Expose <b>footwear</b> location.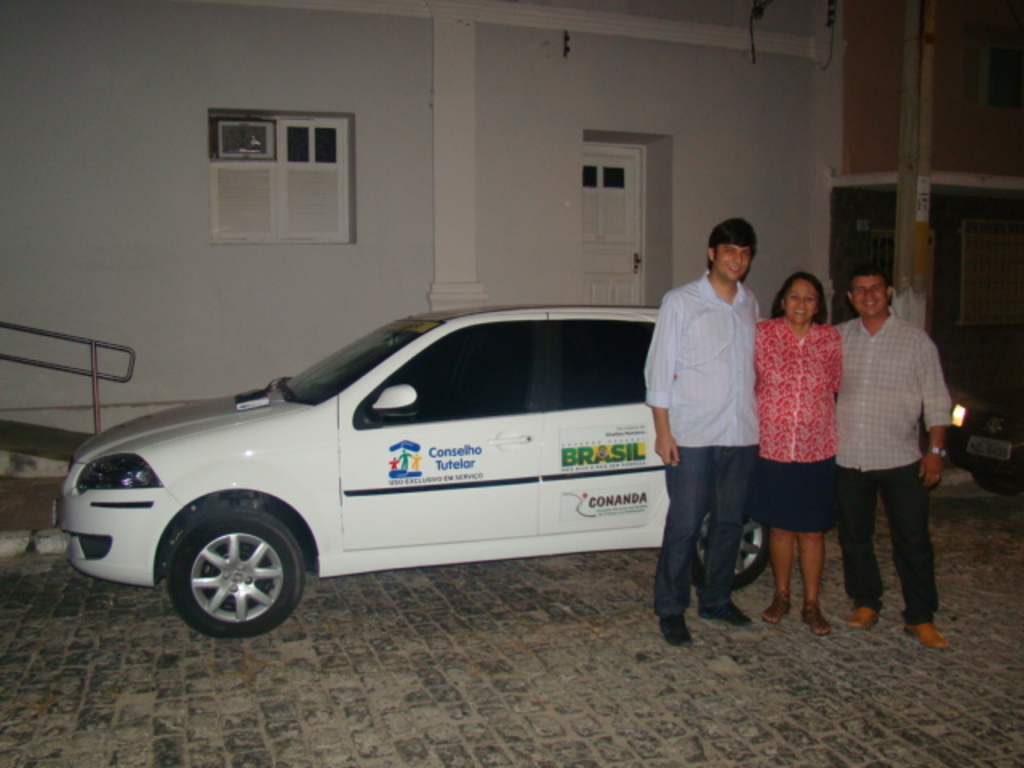
Exposed at locate(843, 606, 880, 634).
